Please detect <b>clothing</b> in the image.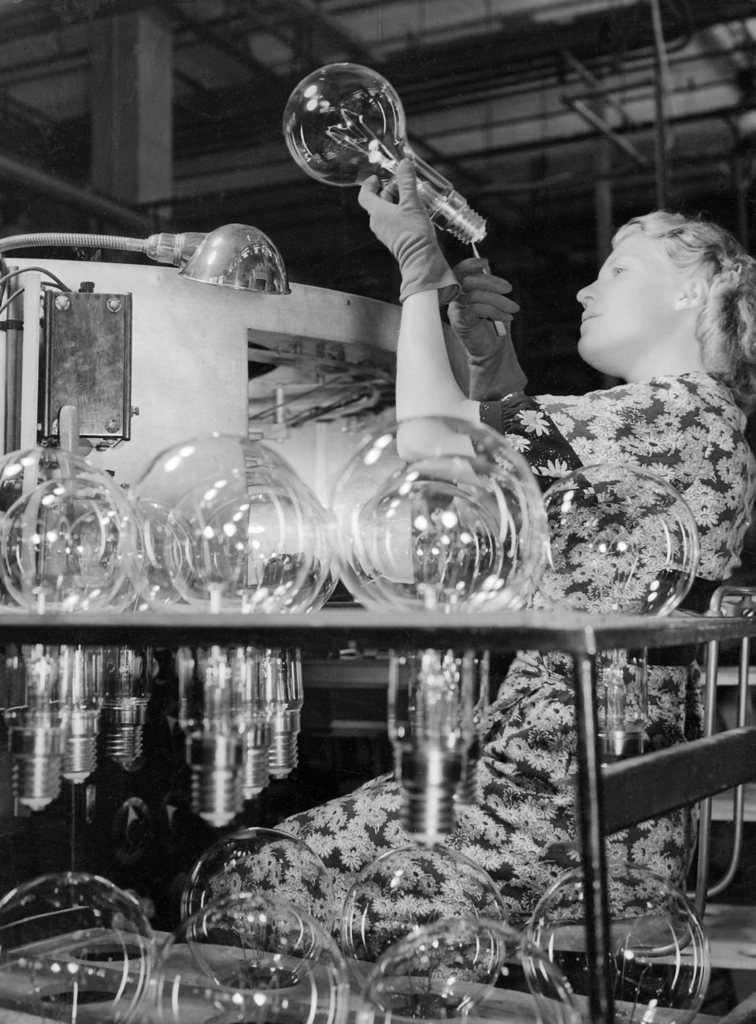
(x1=202, y1=368, x2=755, y2=948).
